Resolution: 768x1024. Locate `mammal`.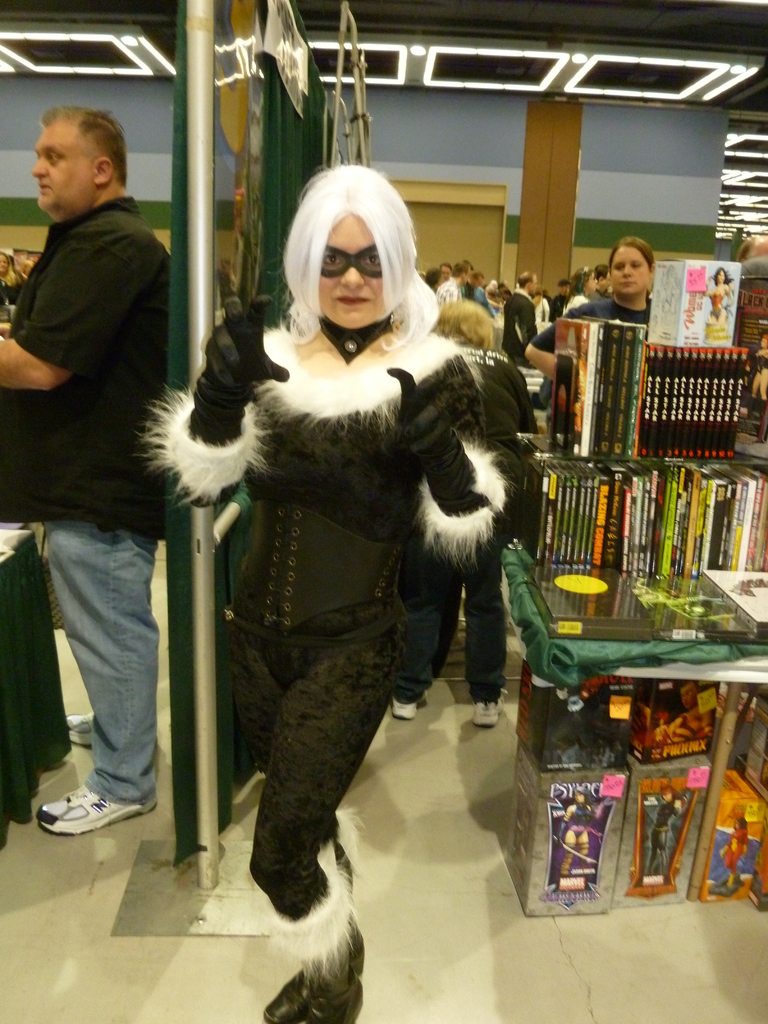
Rect(137, 160, 548, 1023).
